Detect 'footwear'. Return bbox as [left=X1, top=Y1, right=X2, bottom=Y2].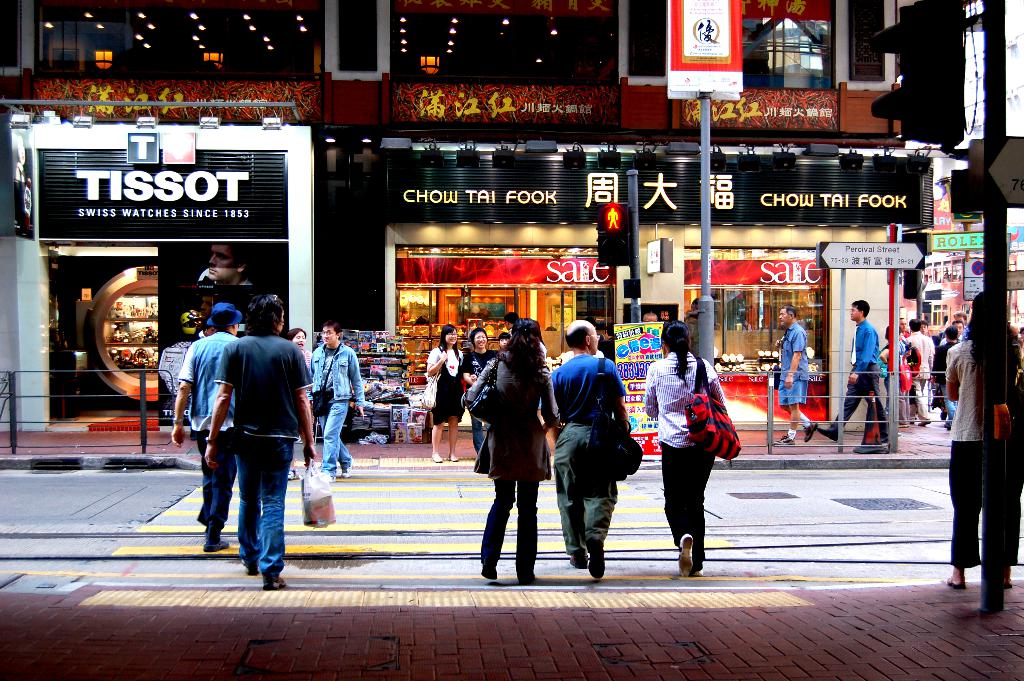
[left=479, top=569, right=500, bottom=581].
